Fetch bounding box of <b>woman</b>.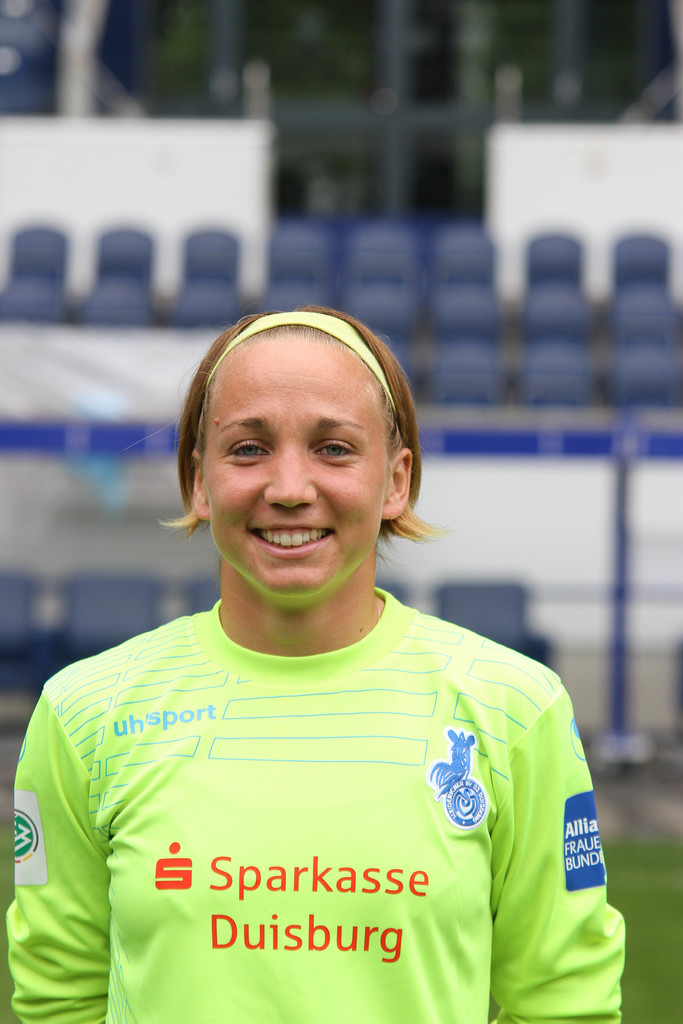
Bbox: <bbox>15, 282, 653, 990</bbox>.
